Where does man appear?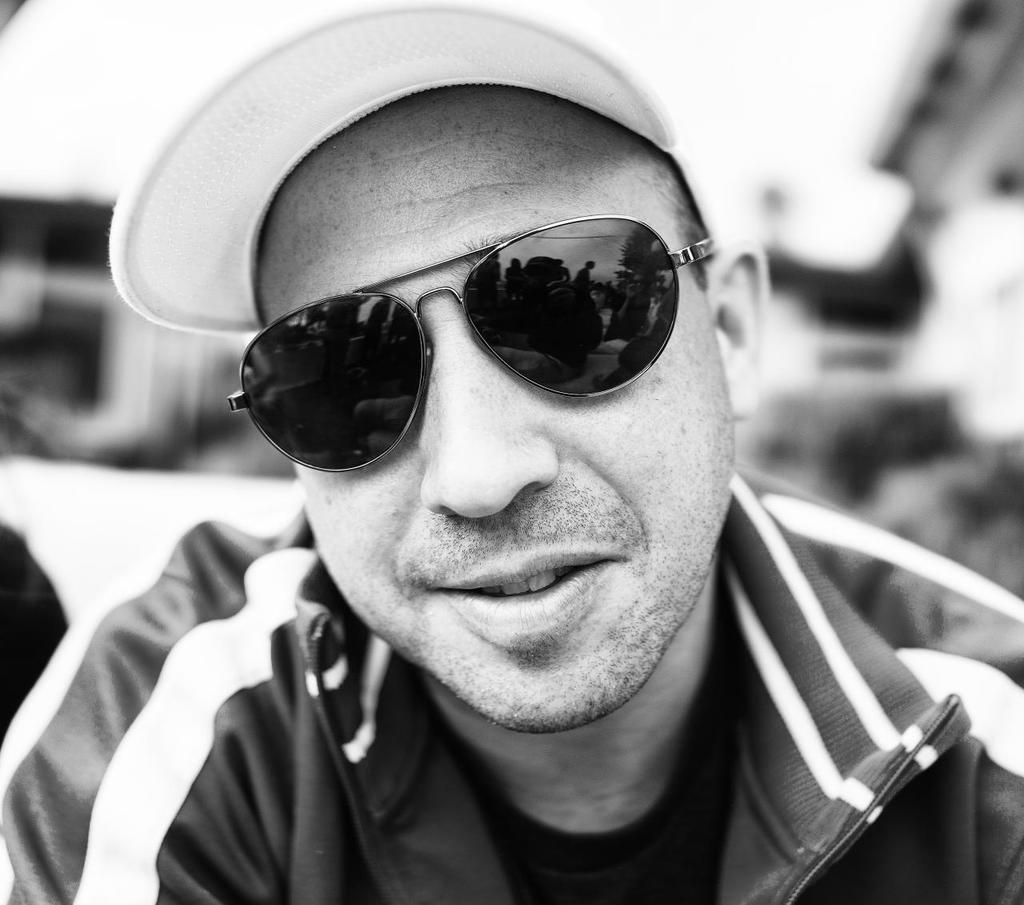
Appears at <region>16, 35, 938, 901</region>.
